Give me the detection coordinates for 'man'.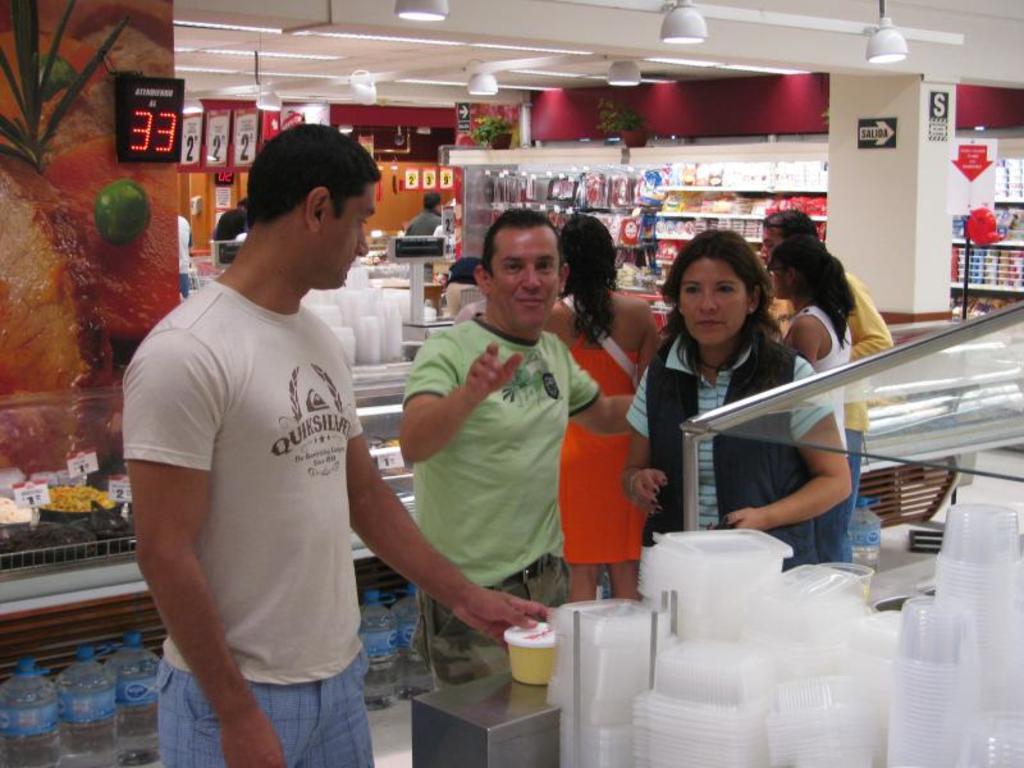
403 184 466 237.
